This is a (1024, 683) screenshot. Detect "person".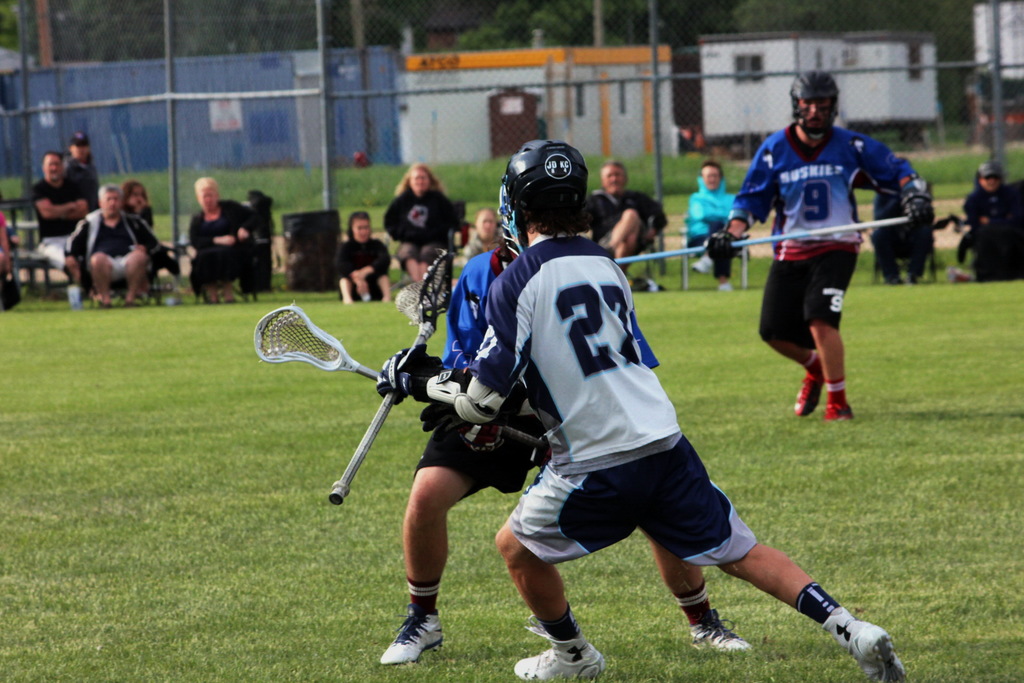
select_region(119, 177, 157, 229).
